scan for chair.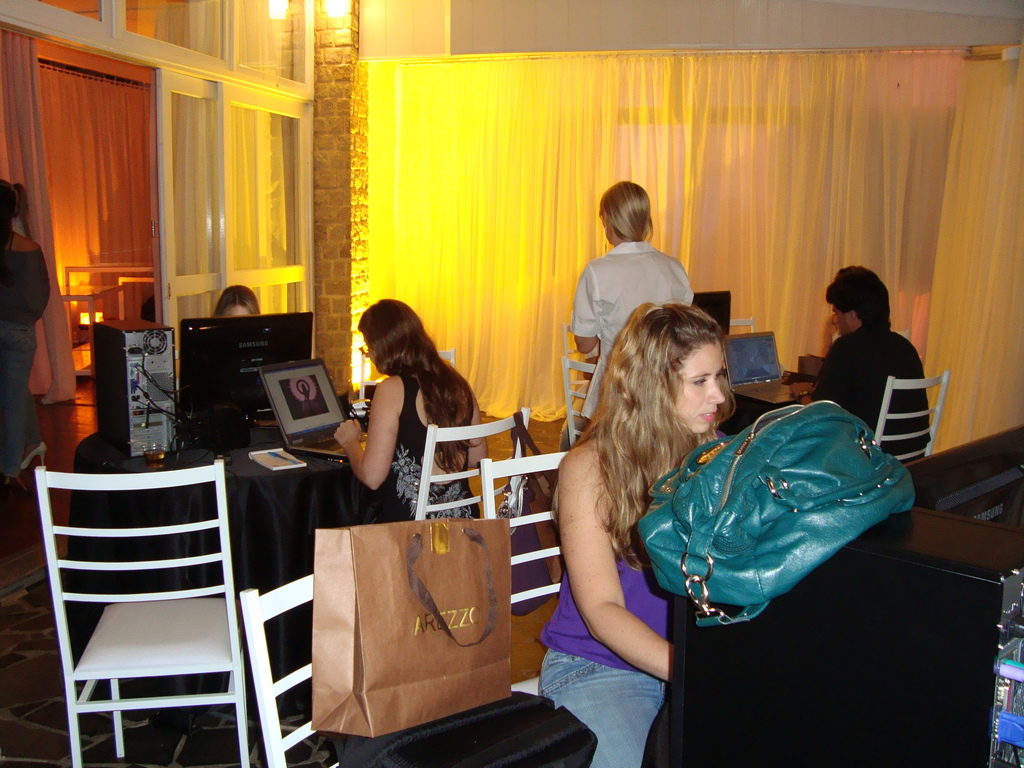
Scan result: {"left": 873, "top": 368, "right": 944, "bottom": 460}.
